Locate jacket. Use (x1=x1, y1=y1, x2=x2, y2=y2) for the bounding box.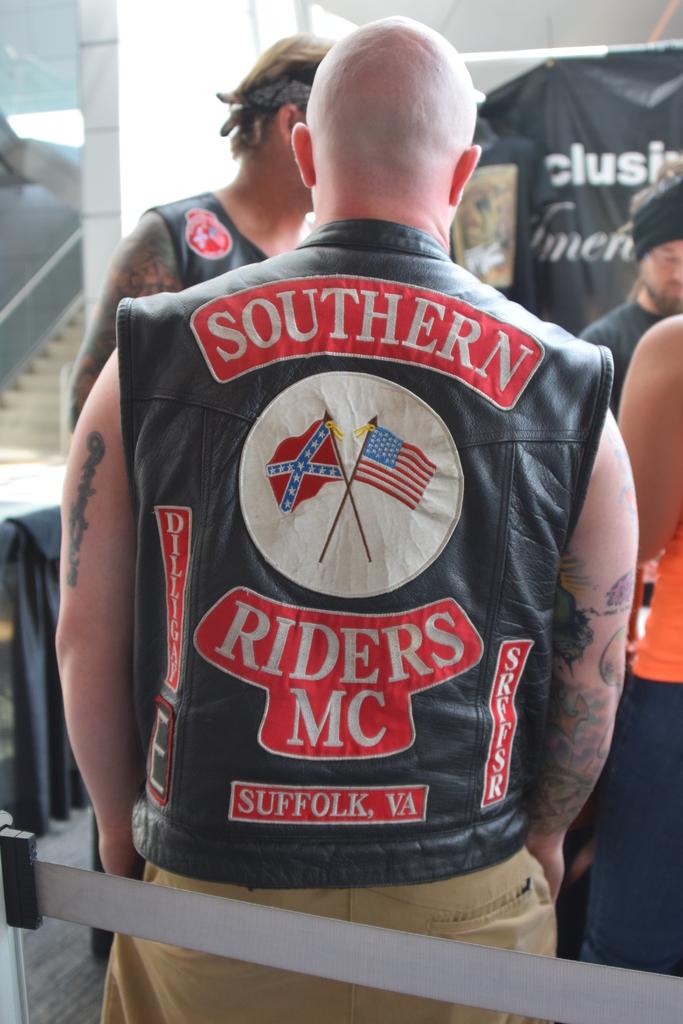
(x1=108, y1=137, x2=627, y2=945).
